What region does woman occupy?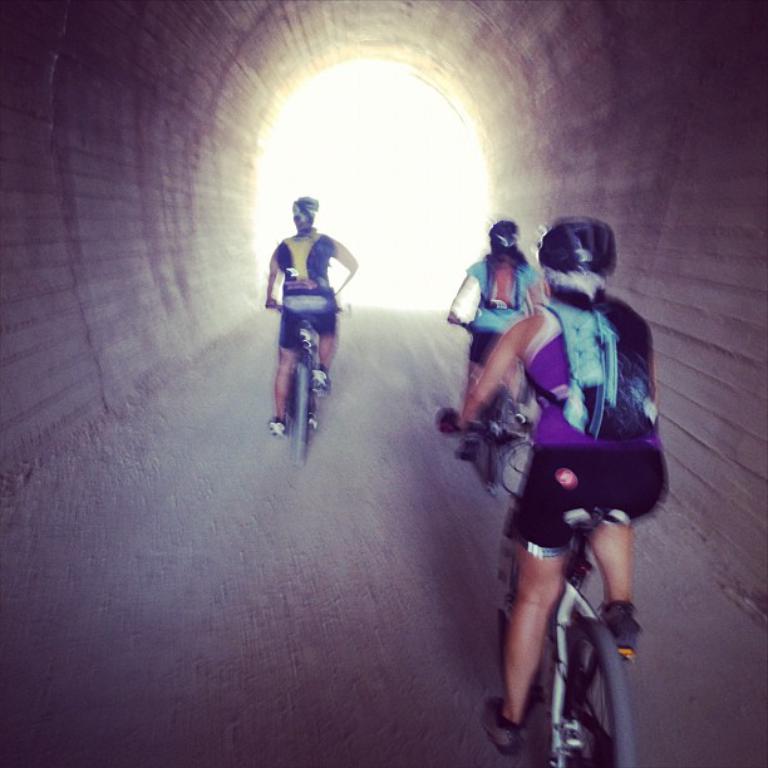
pyautogui.locateOnScreen(438, 208, 541, 370).
